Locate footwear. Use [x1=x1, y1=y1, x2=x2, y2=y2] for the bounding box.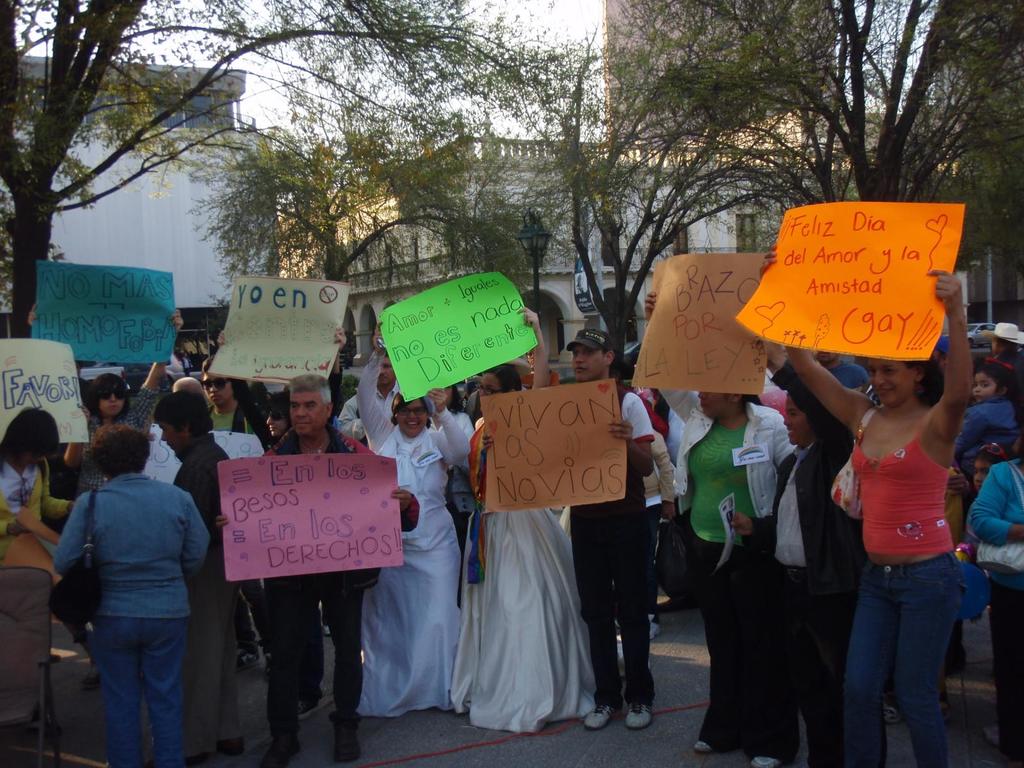
[x1=297, y1=697, x2=320, y2=715].
